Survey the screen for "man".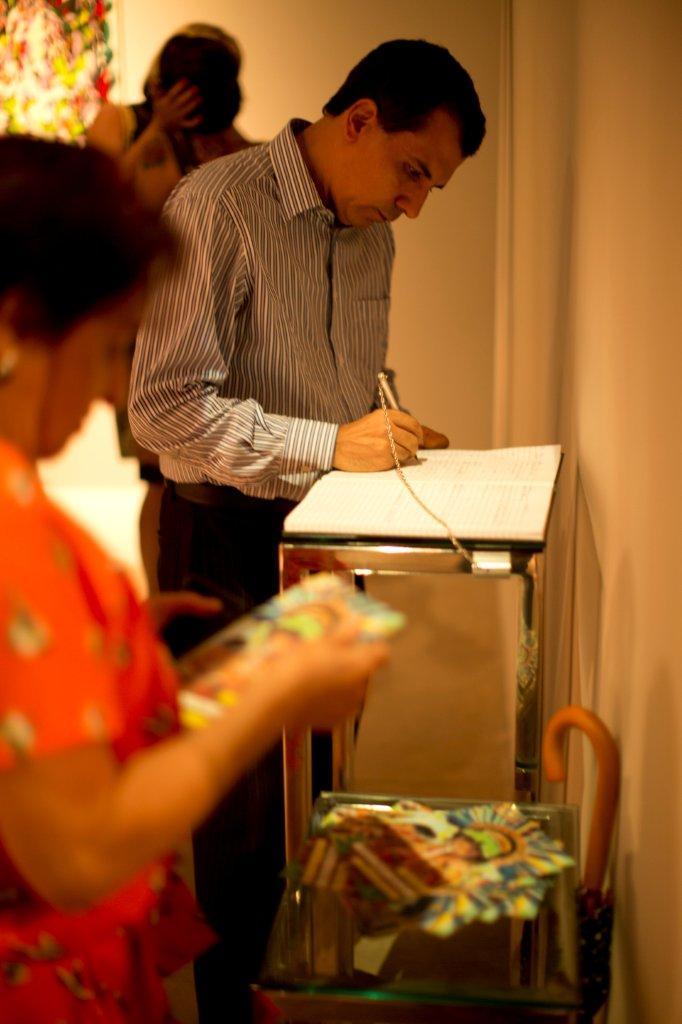
Survey found: BBox(65, 59, 551, 895).
